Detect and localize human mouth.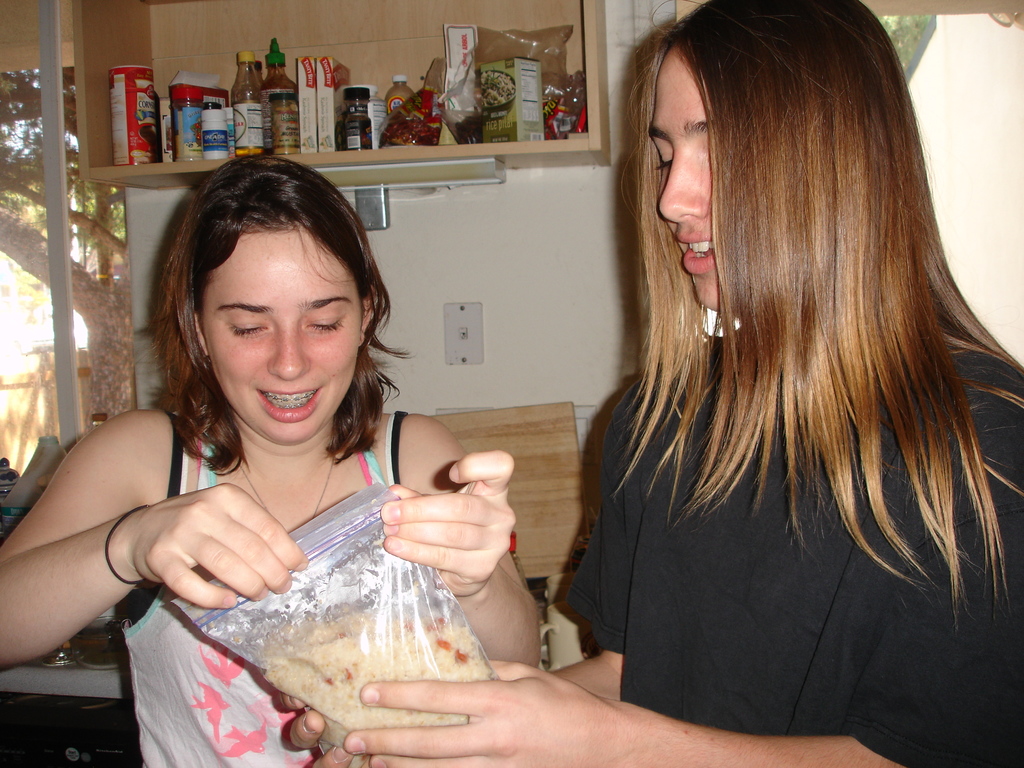
Localized at box(675, 225, 718, 271).
